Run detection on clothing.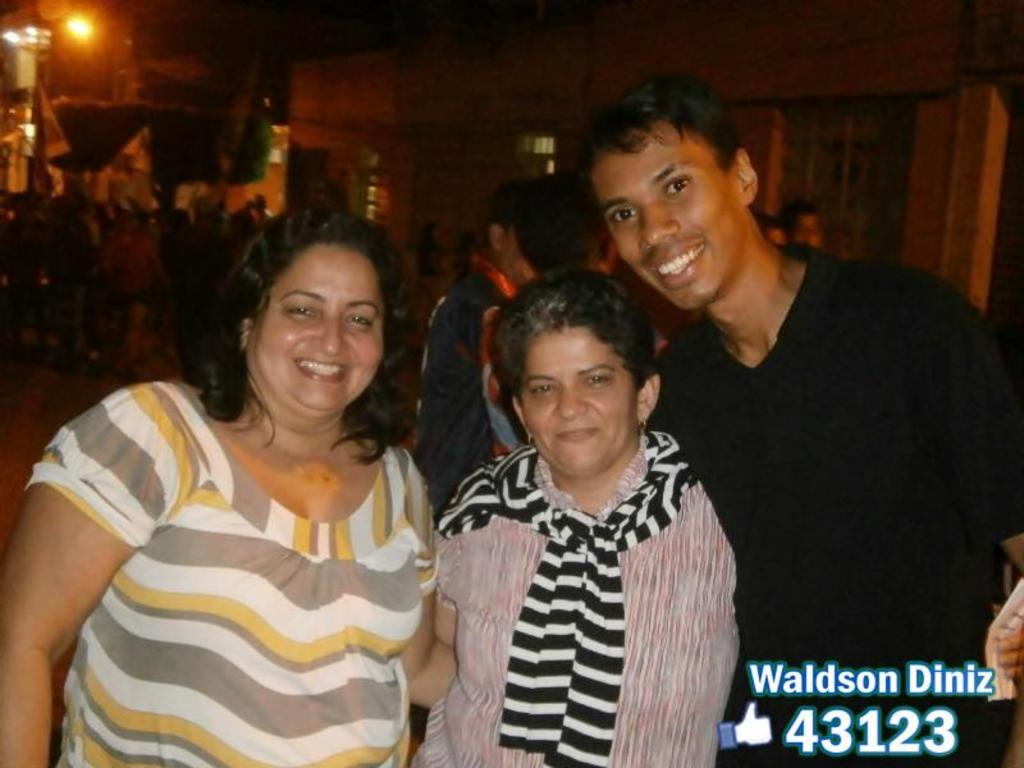
Result: (x1=398, y1=247, x2=522, y2=509).
